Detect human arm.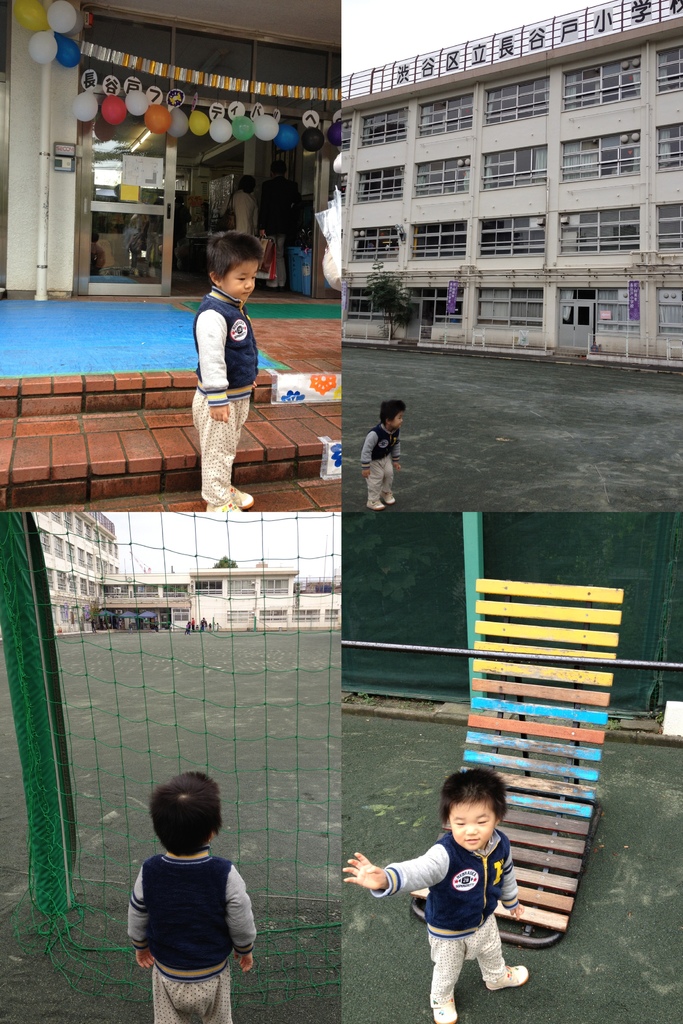
Detected at region(222, 865, 256, 968).
